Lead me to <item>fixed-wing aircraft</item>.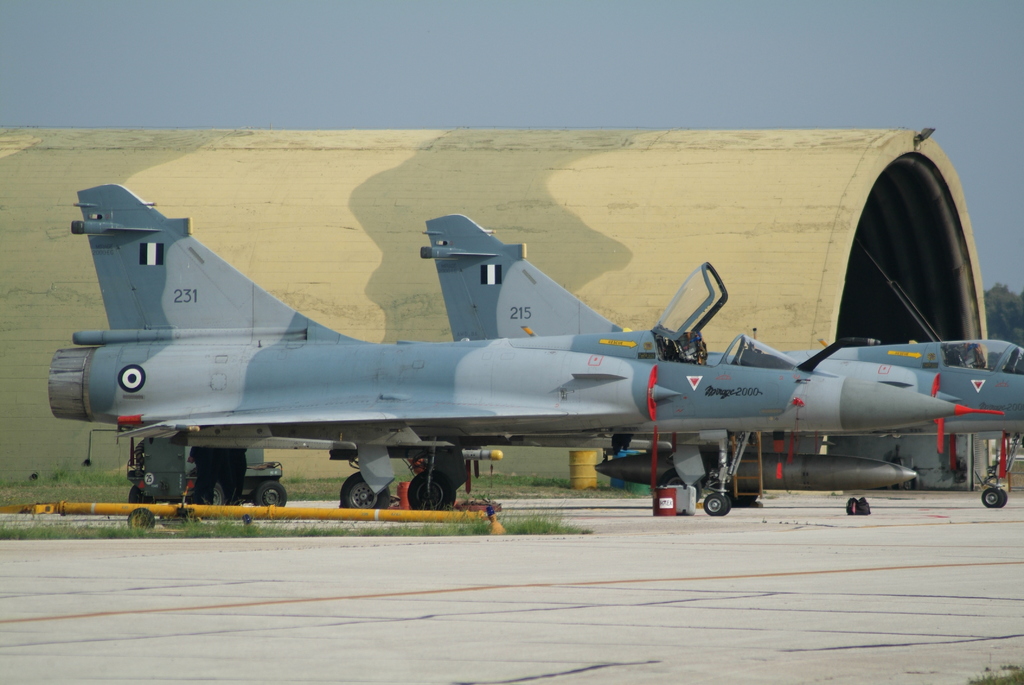
Lead to 46:179:1002:515.
